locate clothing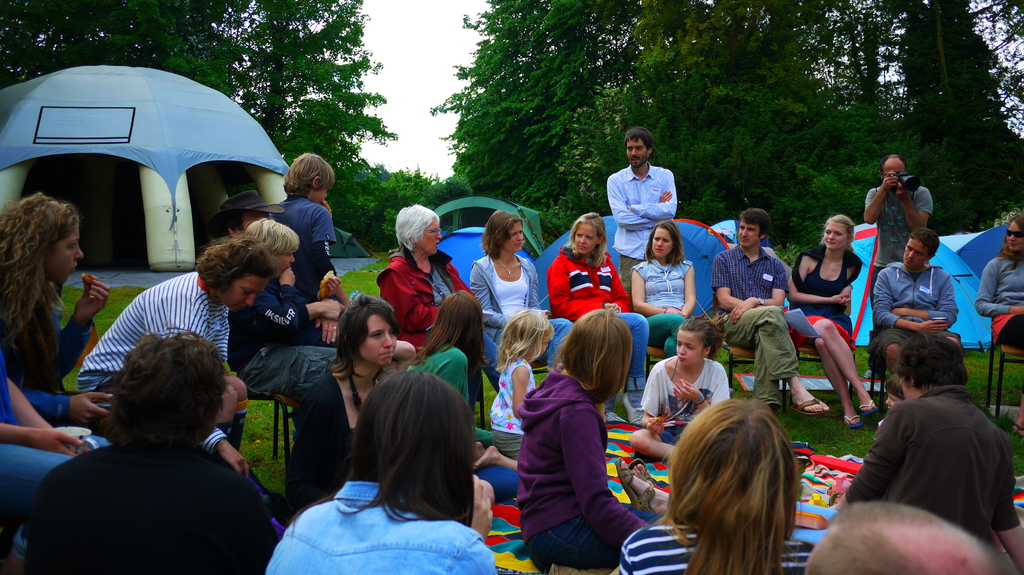
left=515, top=367, right=650, bottom=566
